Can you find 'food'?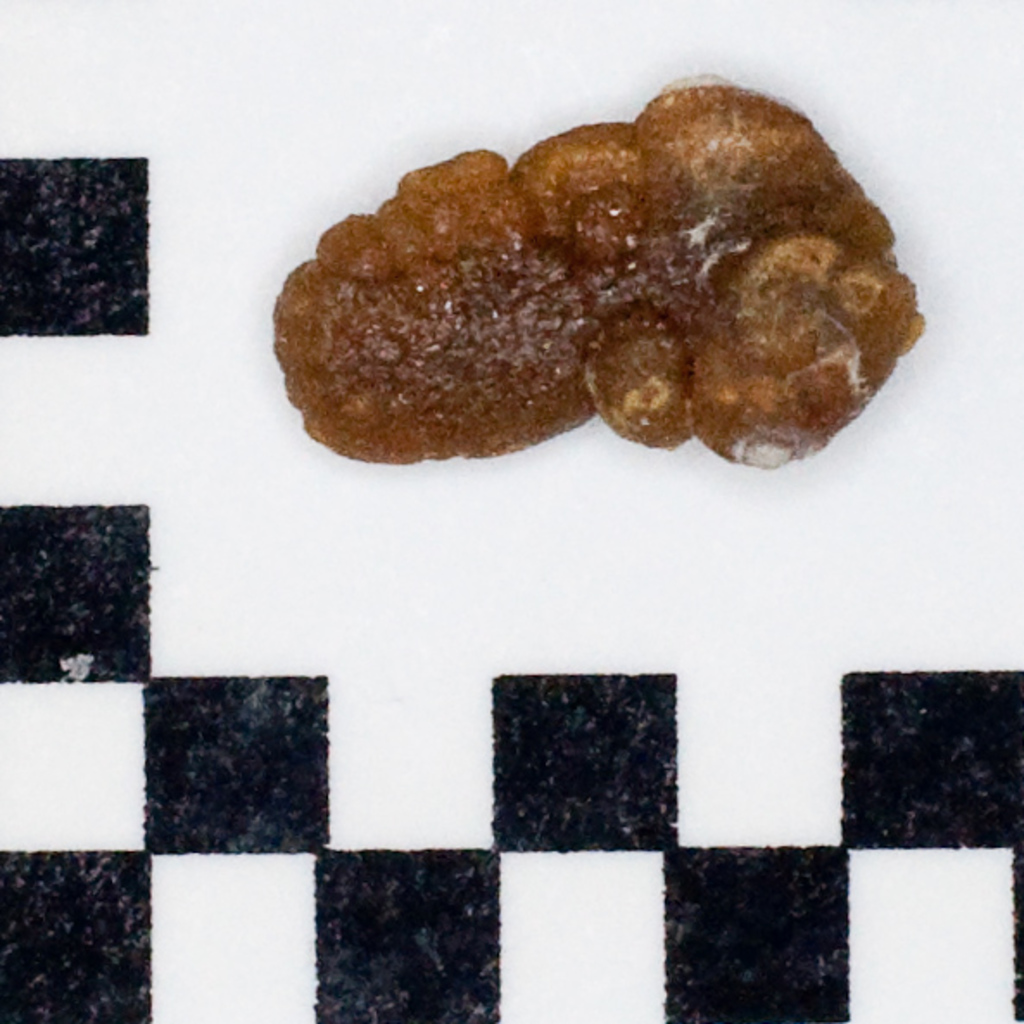
Yes, bounding box: bbox=[269, 76, 920, 468].
